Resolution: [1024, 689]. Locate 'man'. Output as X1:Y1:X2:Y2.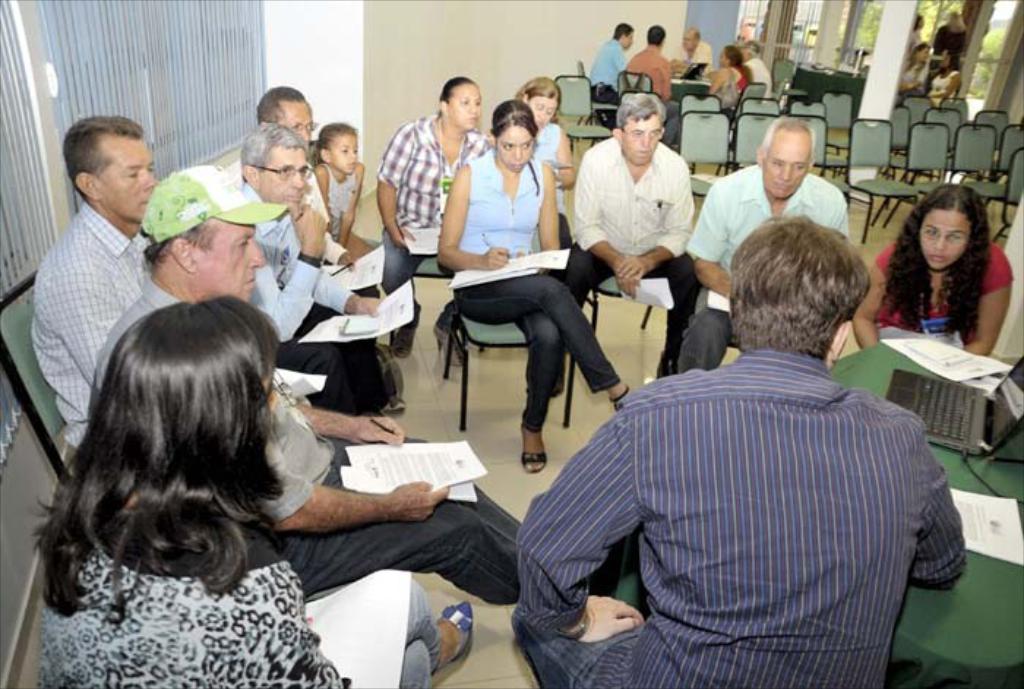
549:91:704:399.
